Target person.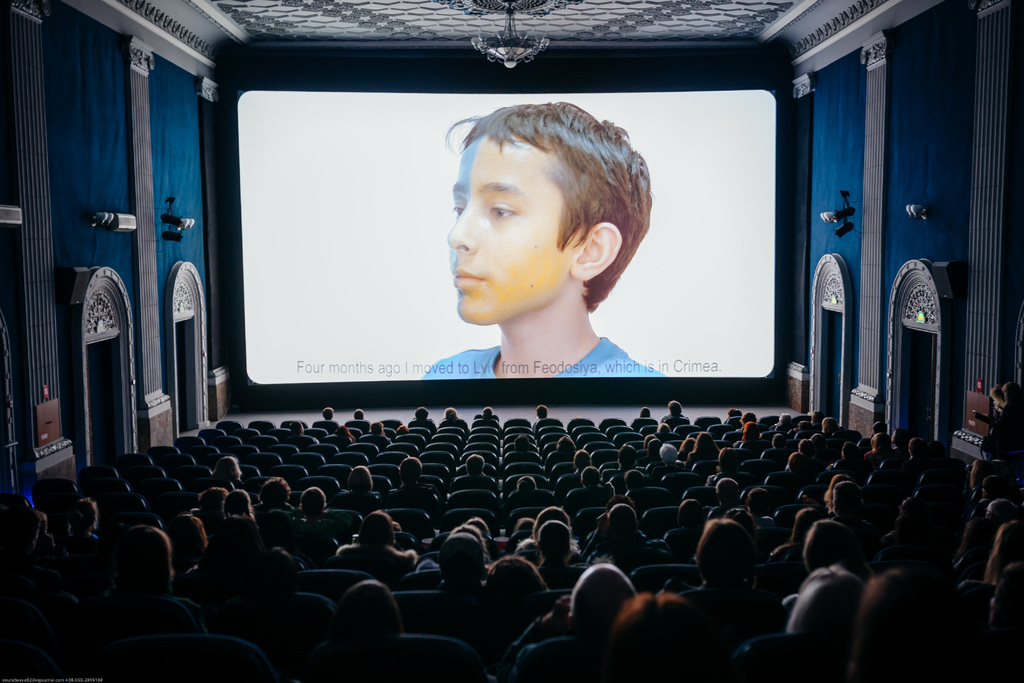
Target region: <bbox>500, 556, 637, 660</bbox>.
